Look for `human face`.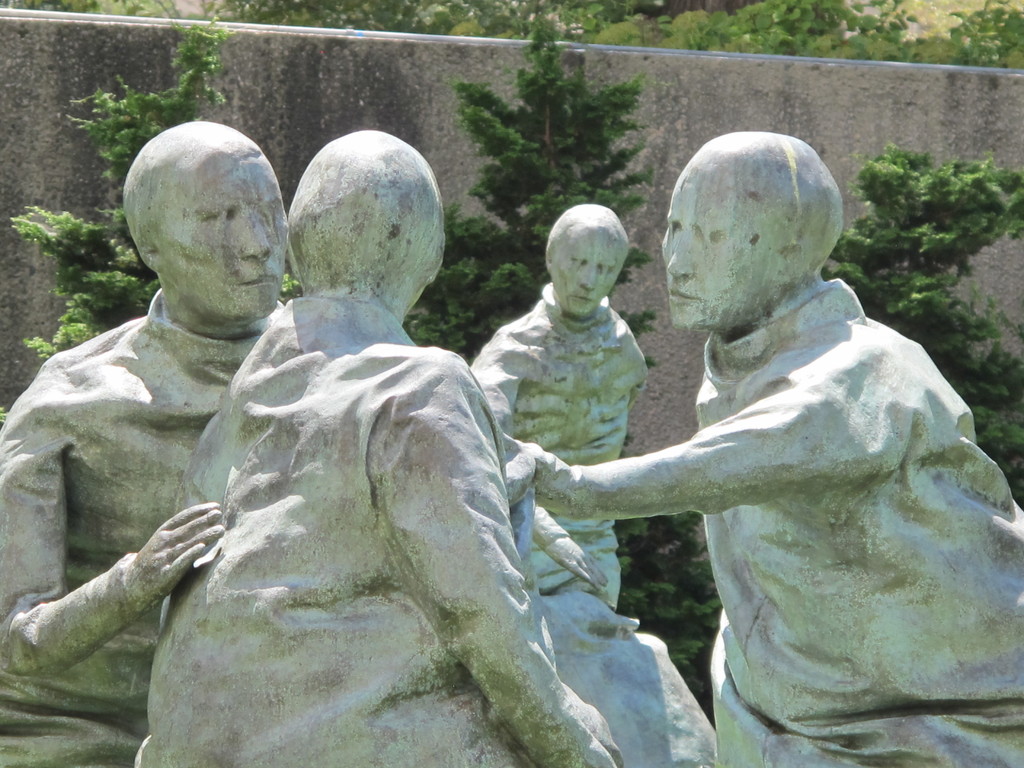
Found: bbox=[552, 229, 626, 330].
